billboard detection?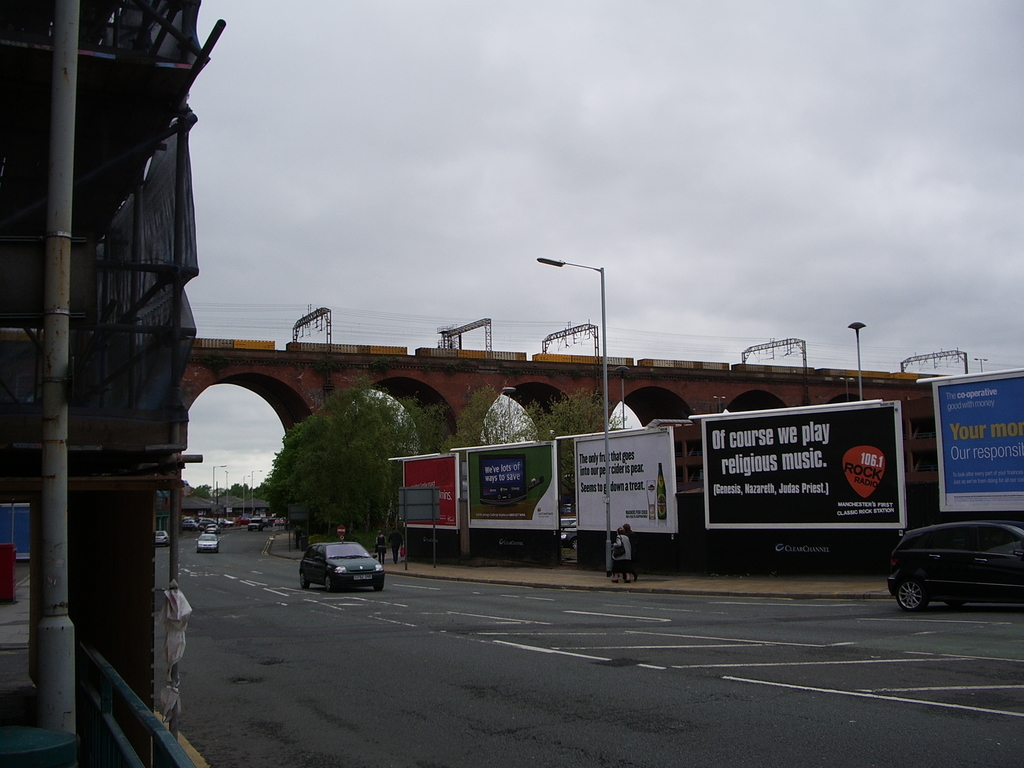
bbox(392, 450, 460, 523)
